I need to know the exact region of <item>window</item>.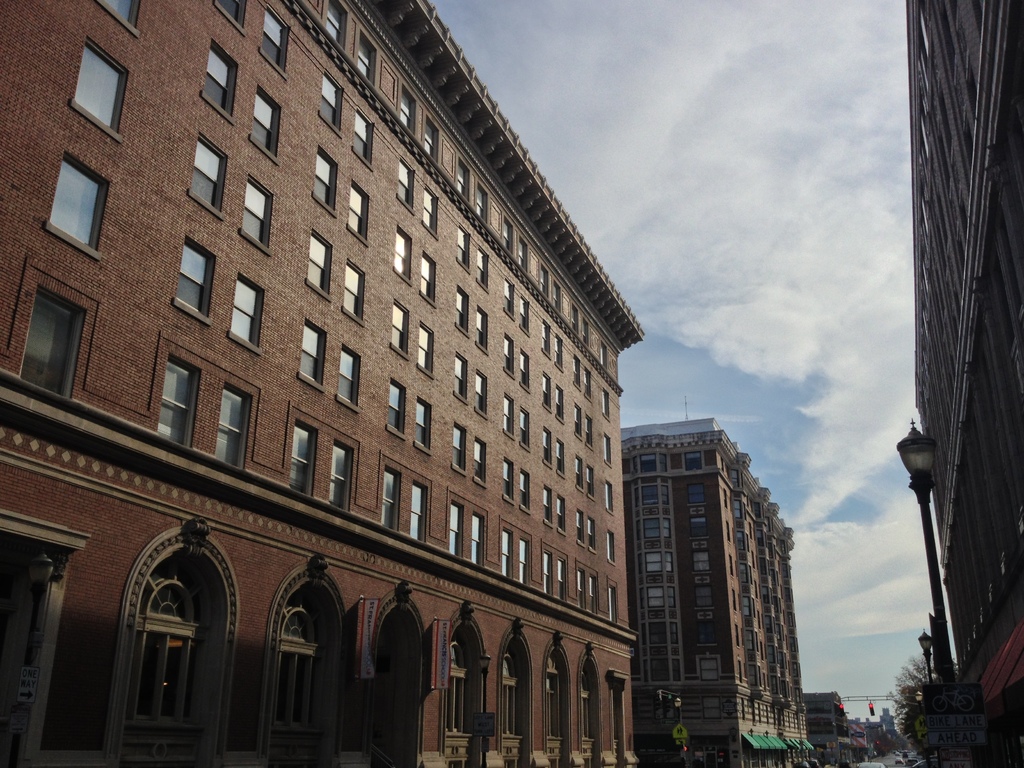
Region: Rect(630, 454, 668, 477).
